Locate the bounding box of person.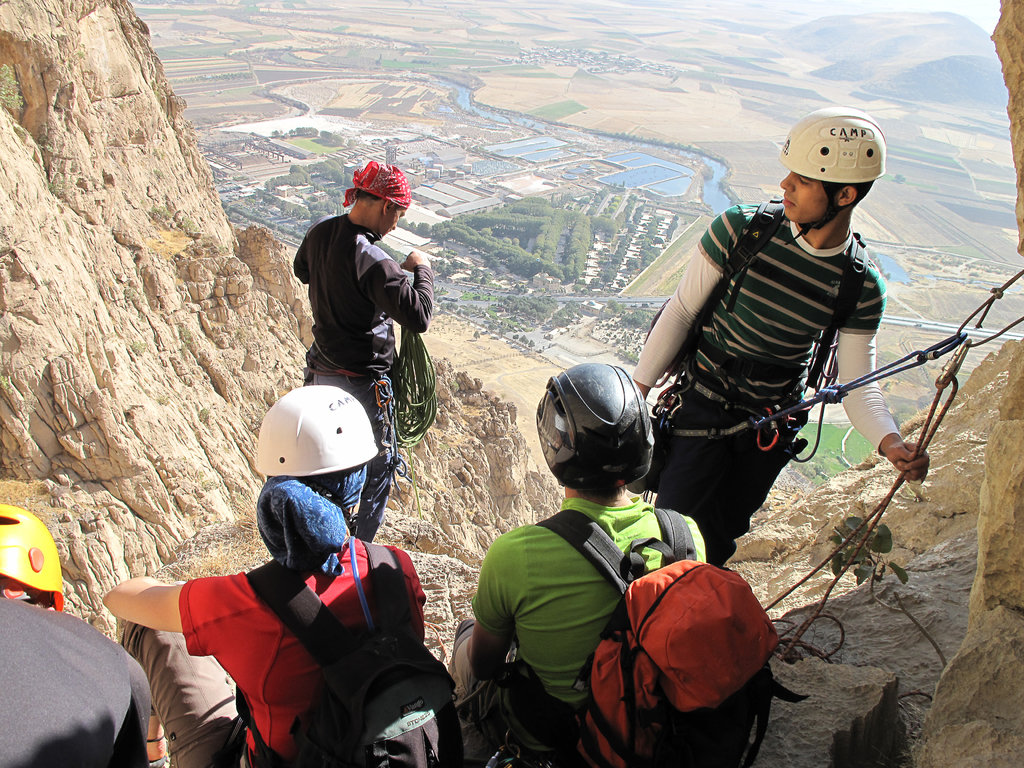
Bounding box: (446,363,792,767).
